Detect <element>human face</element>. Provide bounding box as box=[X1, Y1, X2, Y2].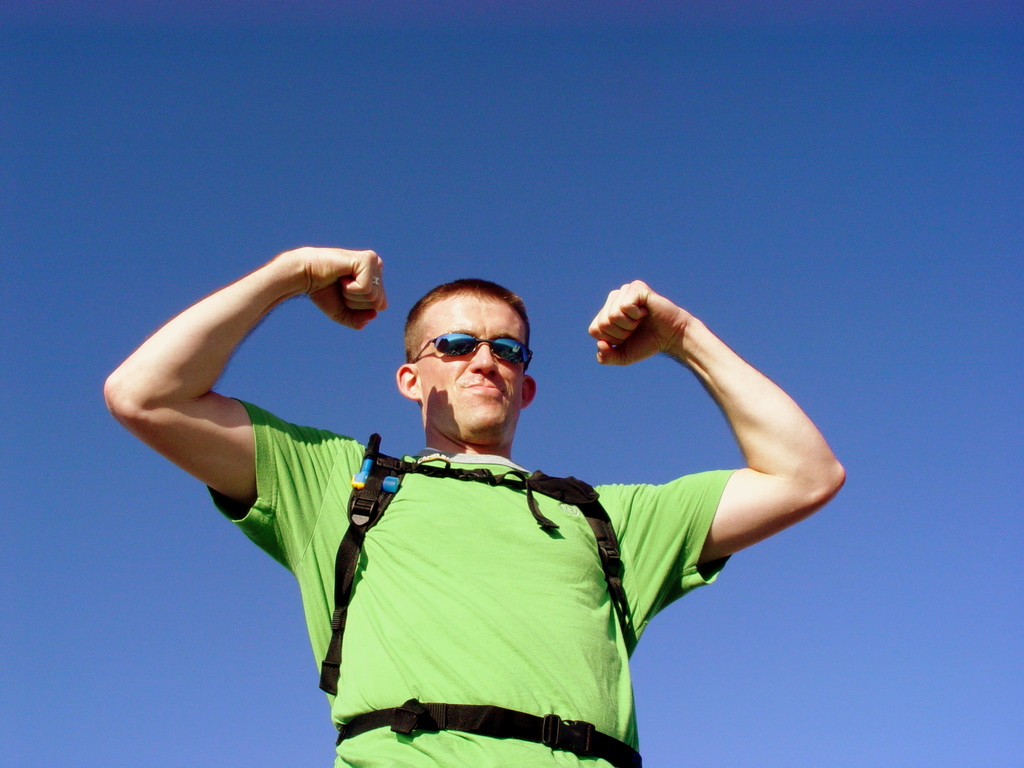
box=[412, 301, 529, 455].
